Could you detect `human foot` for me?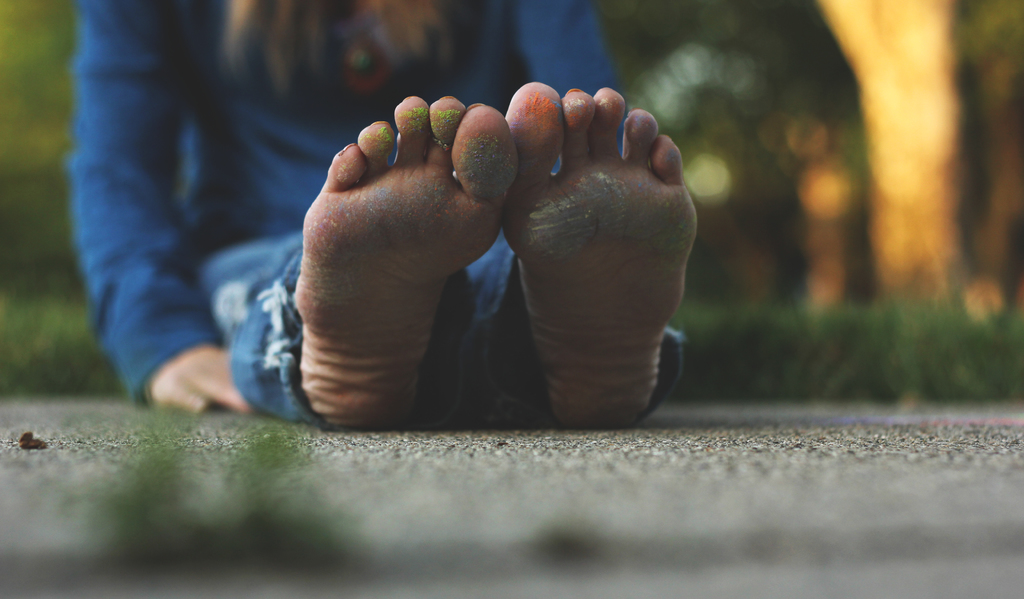
Detection result: detection(294, 92, 518, 429).
